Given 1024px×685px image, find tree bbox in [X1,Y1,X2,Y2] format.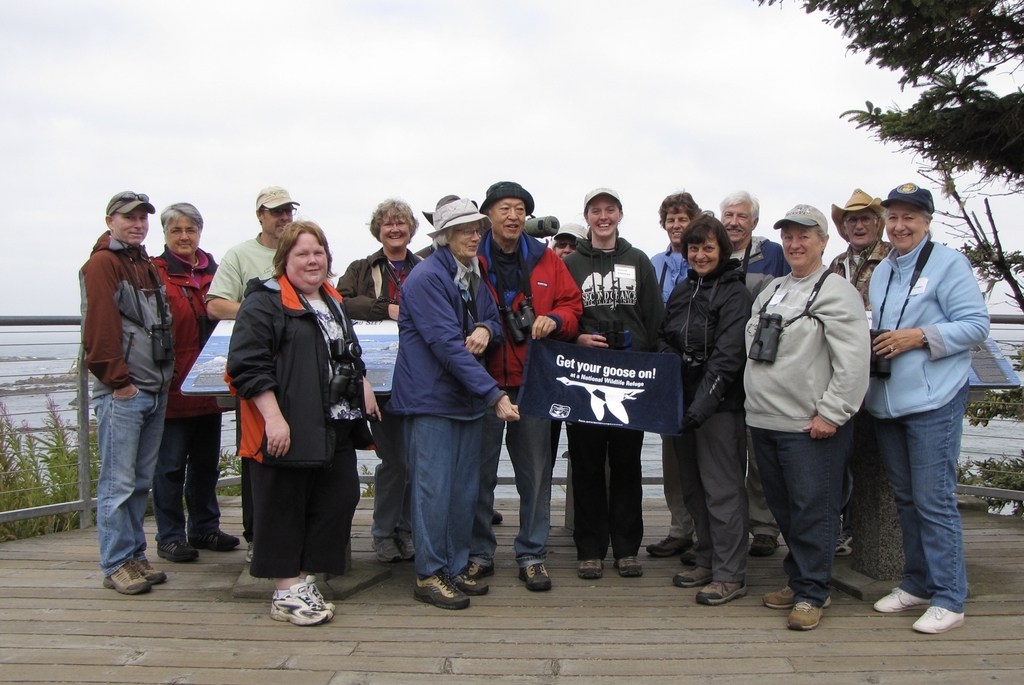
[921,152,1023,314].
